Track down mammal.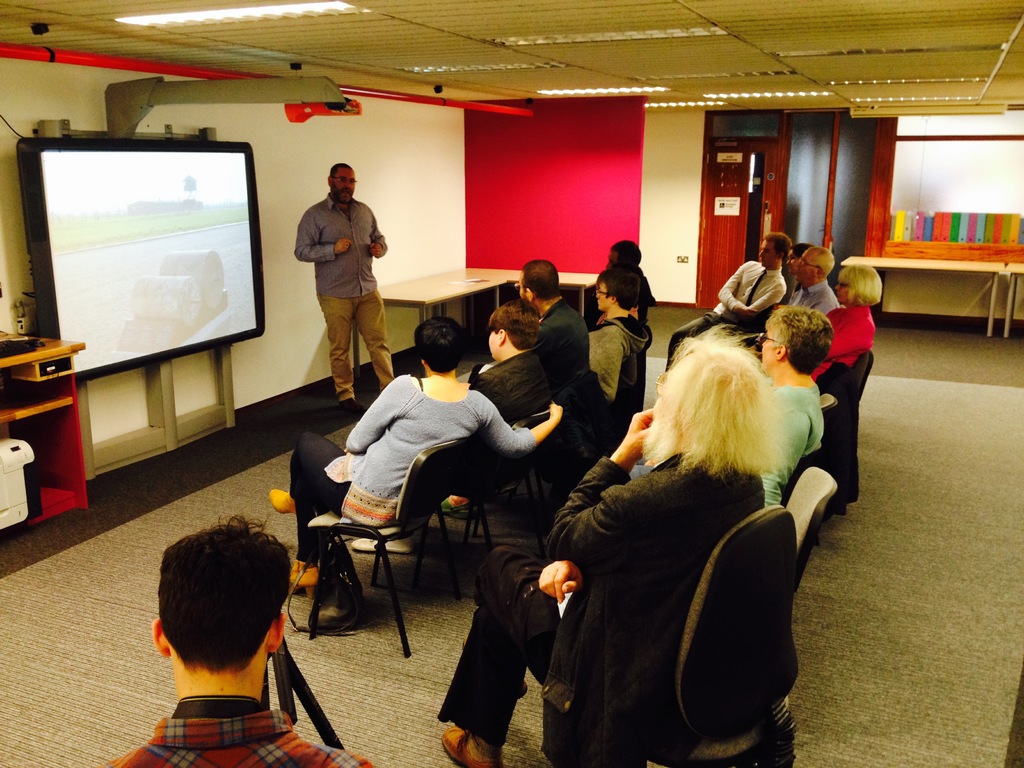
Tracked to bbox(813, 261, 877, 381).
